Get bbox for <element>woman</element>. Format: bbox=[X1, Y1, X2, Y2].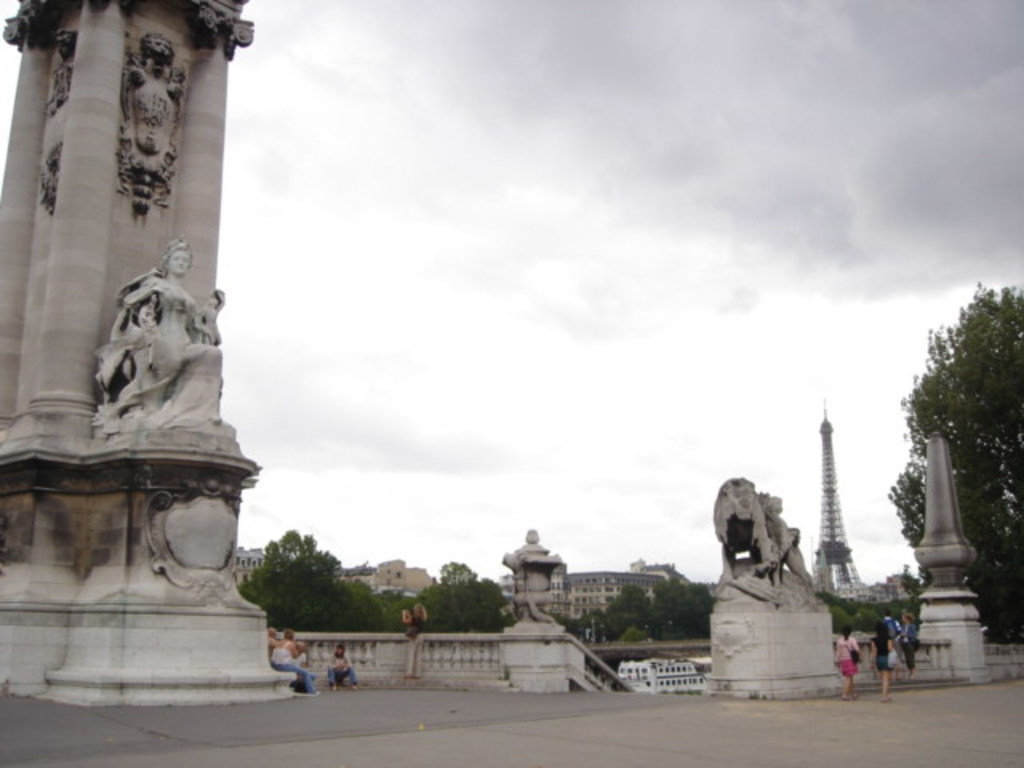
bbox=[838, 626, 859, 694].
